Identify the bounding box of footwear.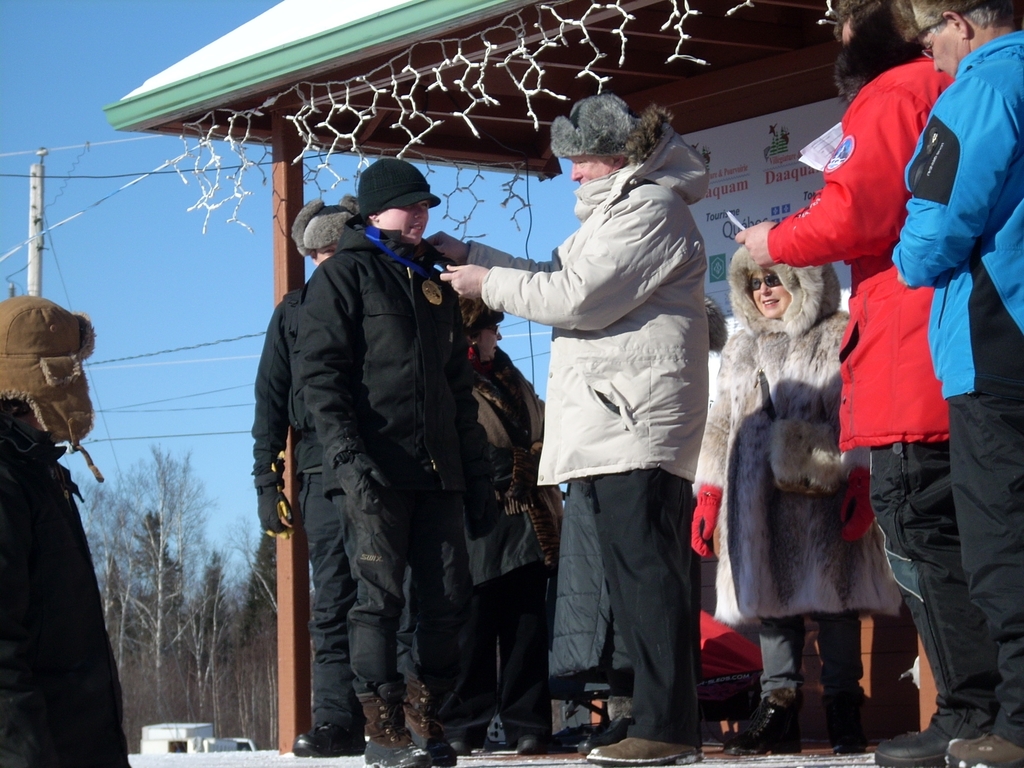
crop(460, 723, 481, 757).
